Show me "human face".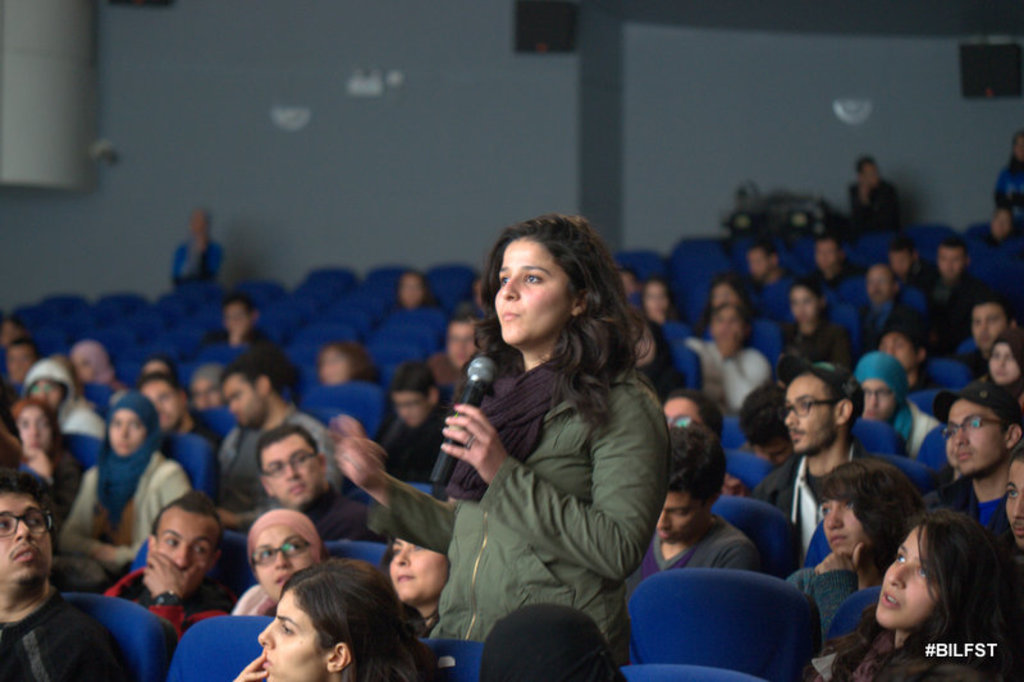
"human face" is here: detection(819, 496, 870, 553).
